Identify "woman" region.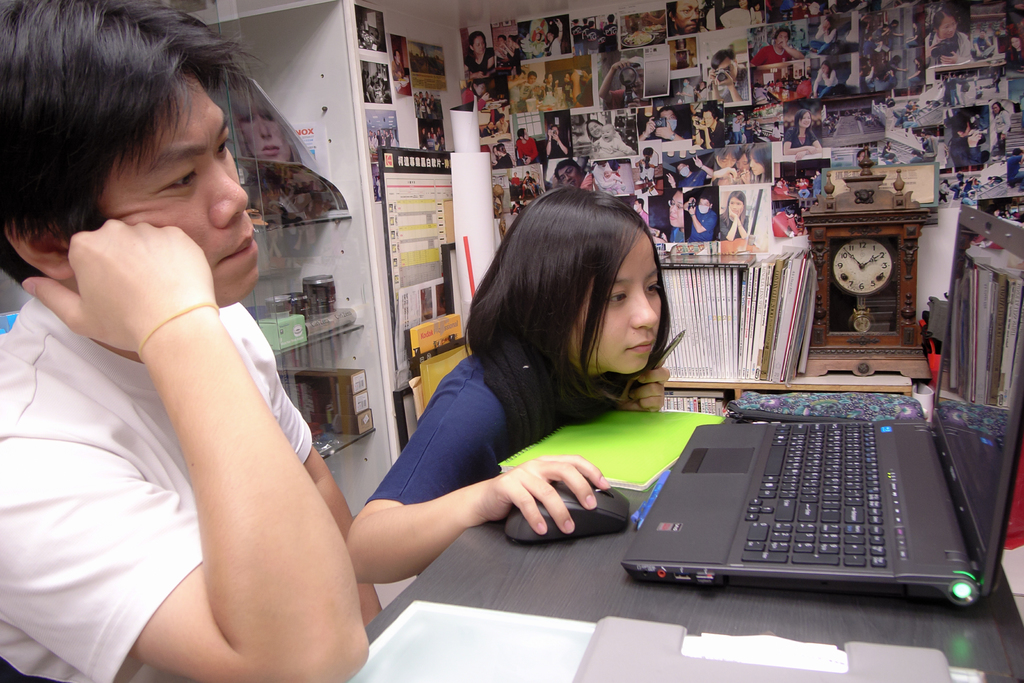
Region: (x1=1009, y1=34, x2=1023, y2=69).
